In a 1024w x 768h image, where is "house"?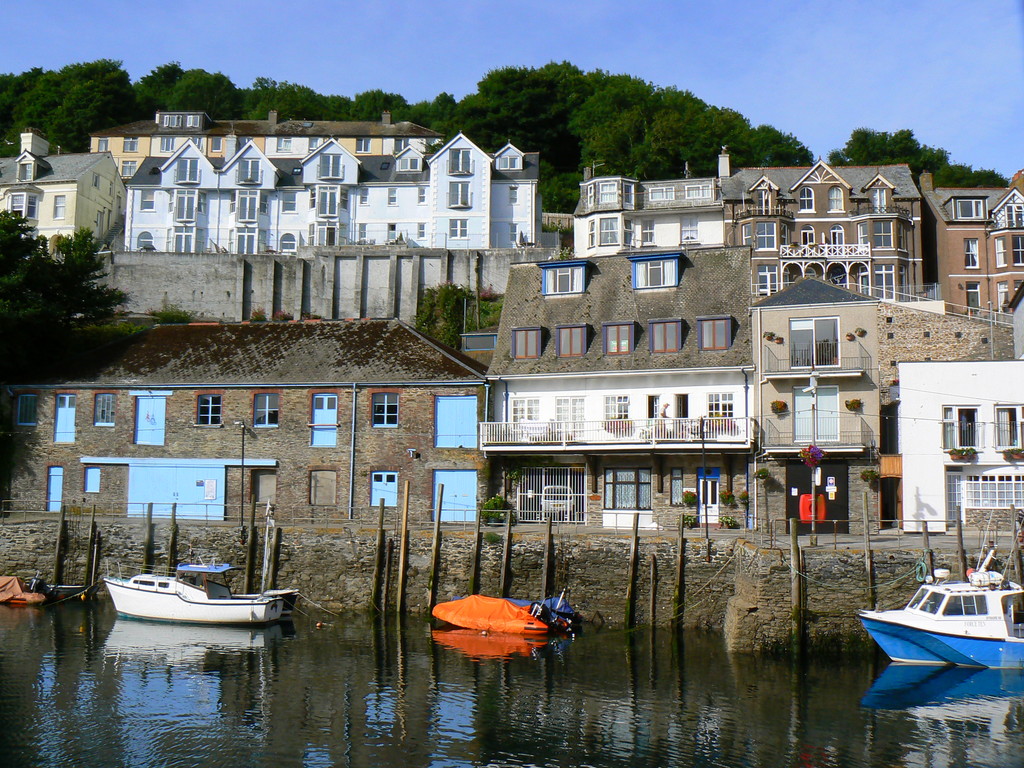
{"x1": 0, "y1": 101, "x2": 1023, "y2": 534}.
